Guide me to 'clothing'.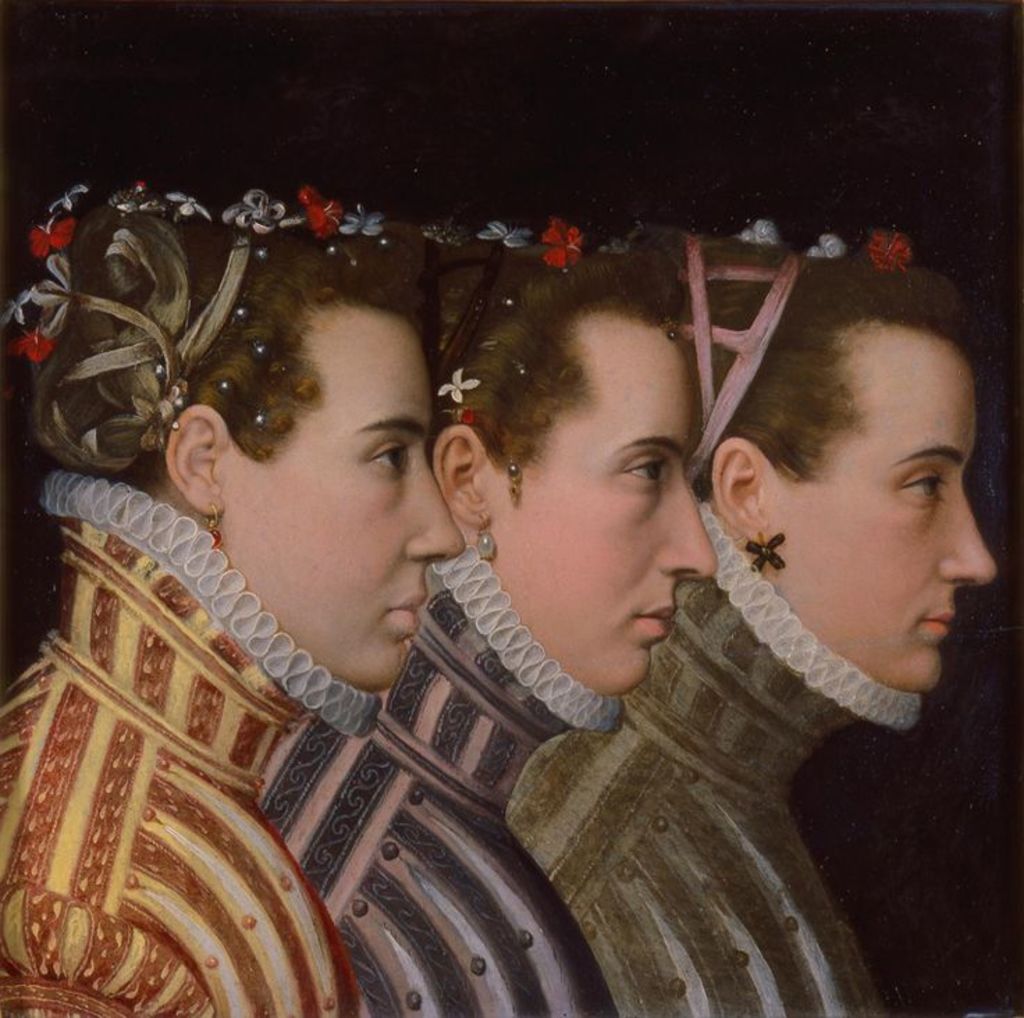
Guidance: [x1=0, y1=491, x2=363, y2=1017].
